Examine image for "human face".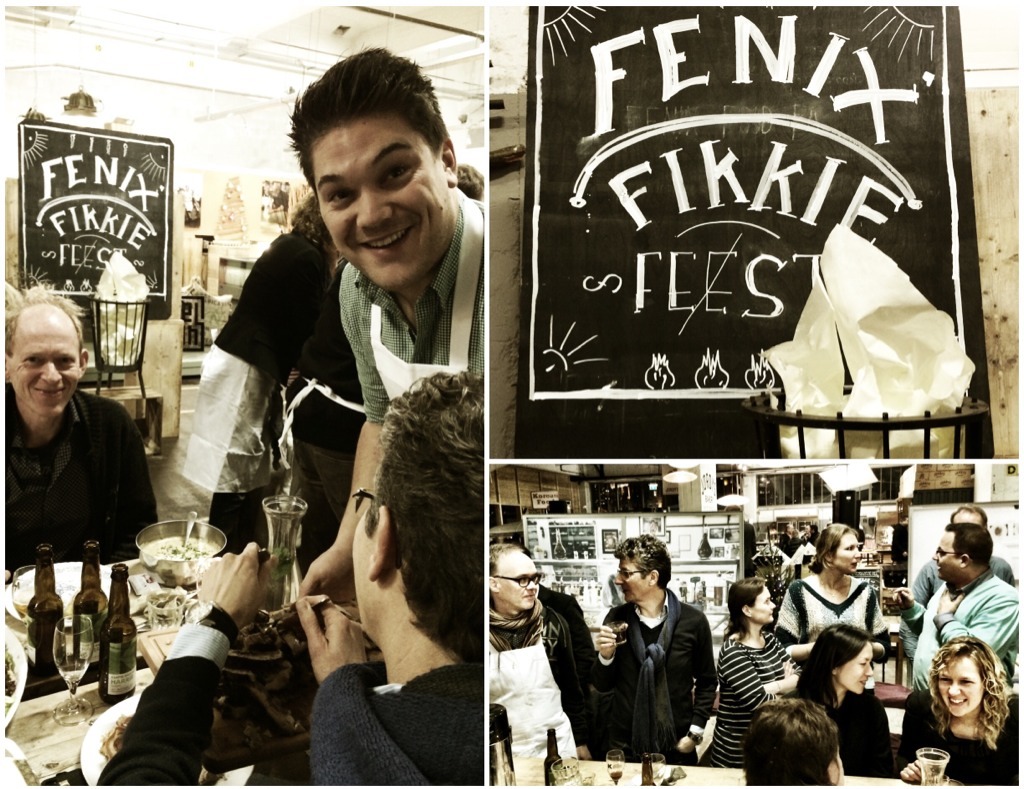
Examination result: crop(836, 637, 876, 696).
